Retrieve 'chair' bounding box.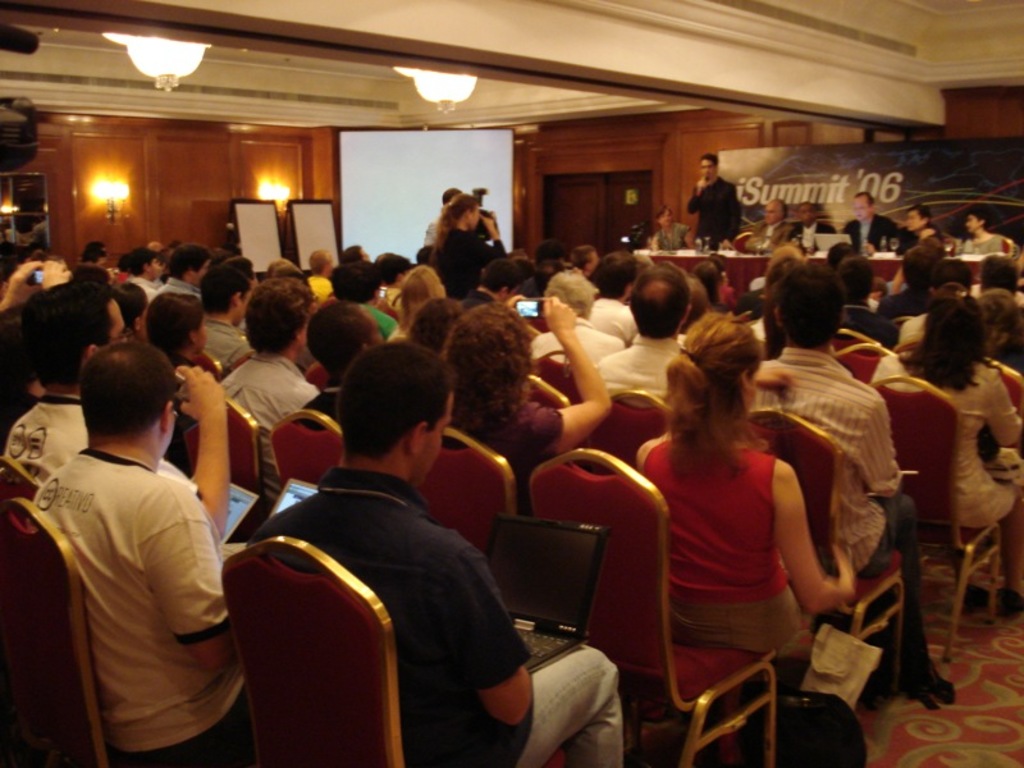
Bounding box: Rect(997, 232, 1016, 255).
